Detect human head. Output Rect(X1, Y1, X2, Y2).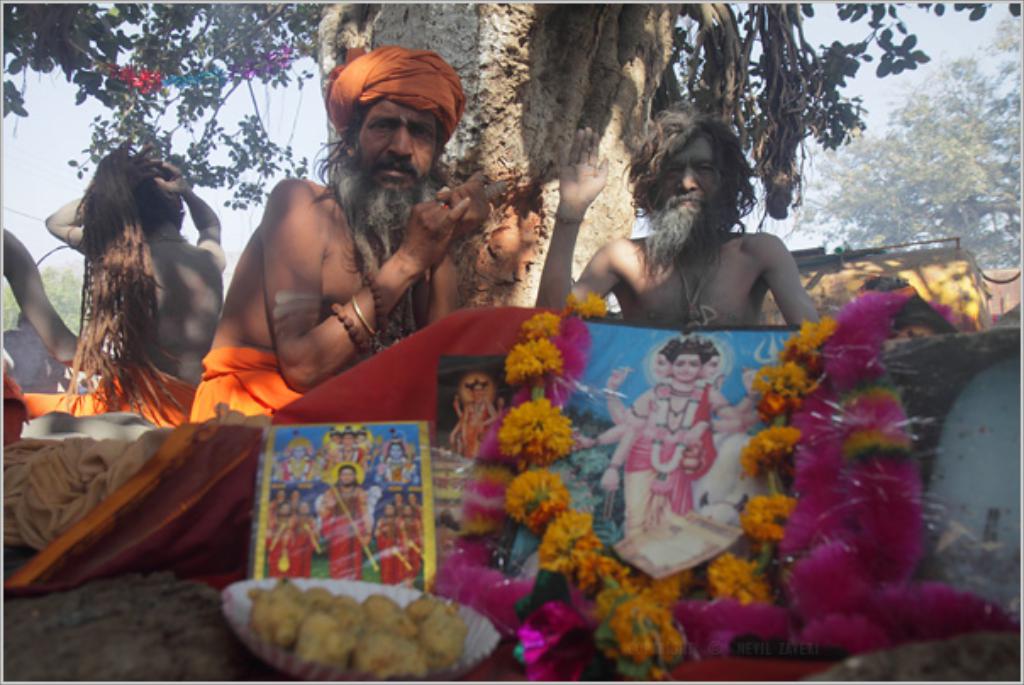
Rect(320, 426, 341, 444).
